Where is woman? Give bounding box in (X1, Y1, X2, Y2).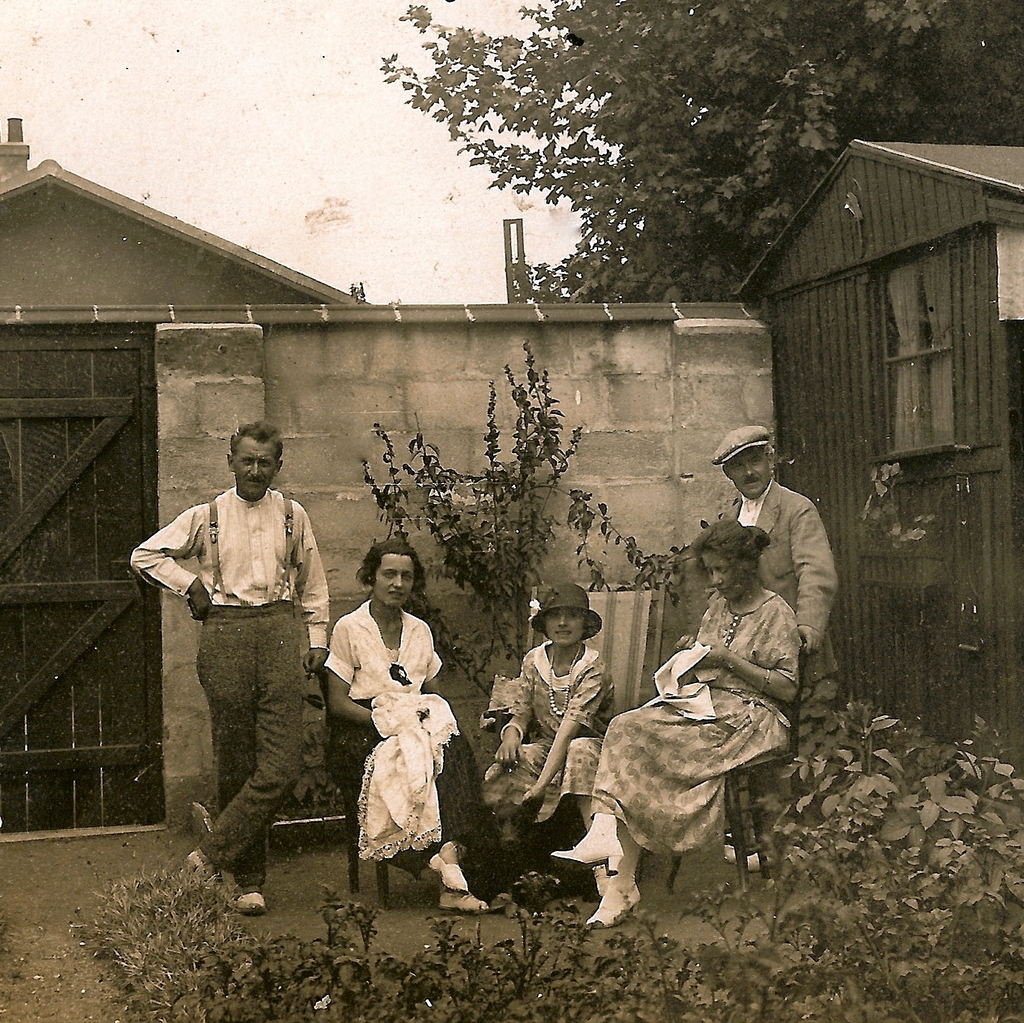
(480, 581, 620, 907).
